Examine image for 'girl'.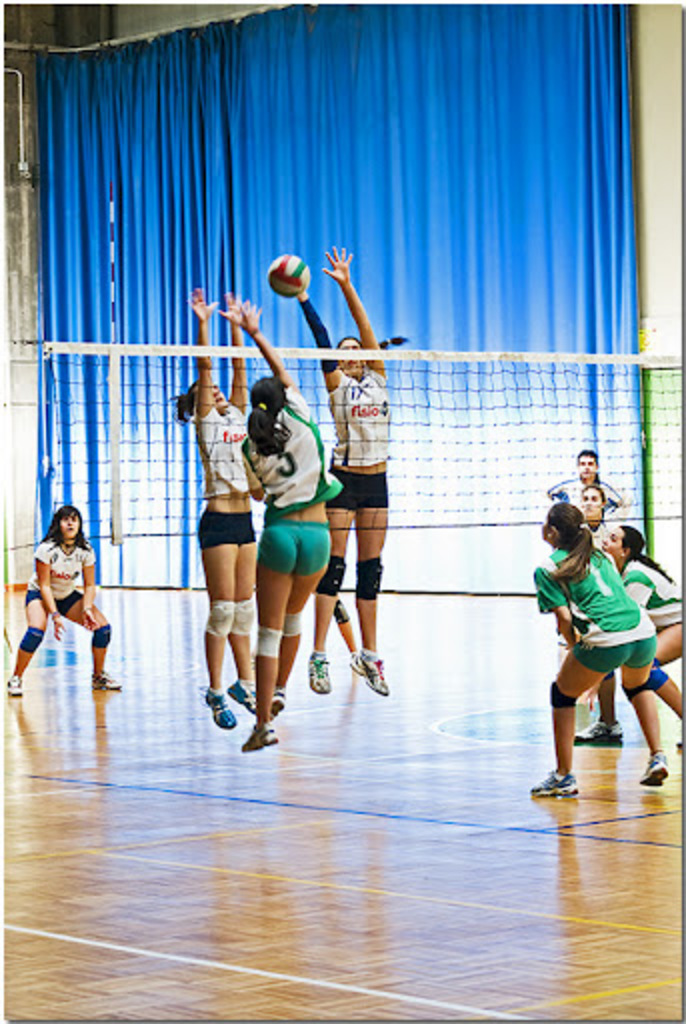
Examination result: BBox(168, 286, 254, 728).
